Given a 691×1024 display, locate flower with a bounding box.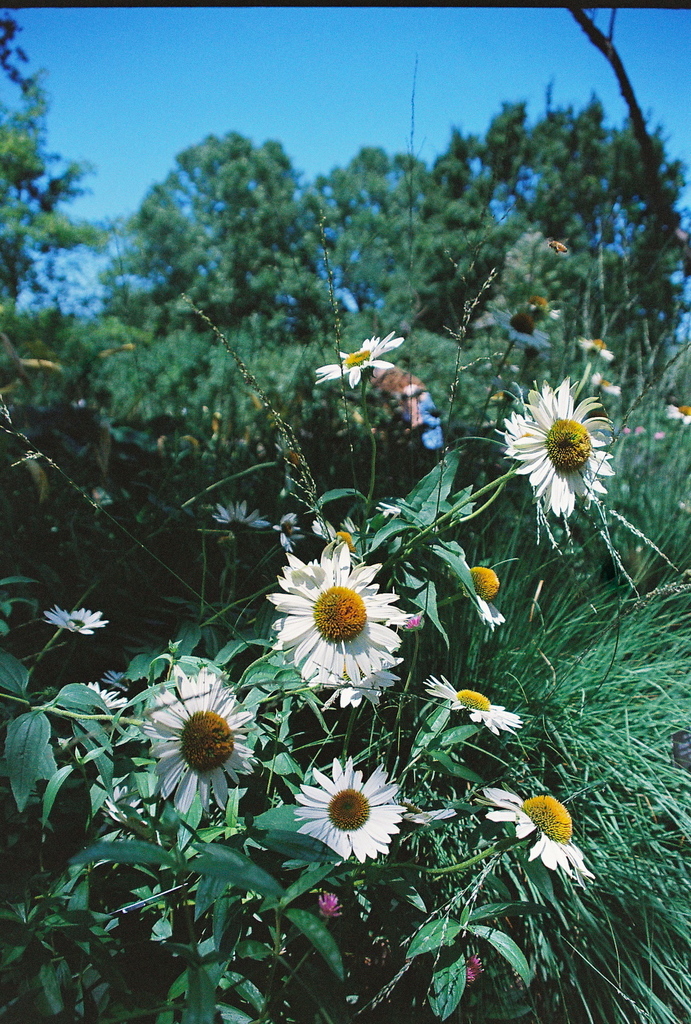
Located: [left=47, top=600, right=119, bottom=636].
